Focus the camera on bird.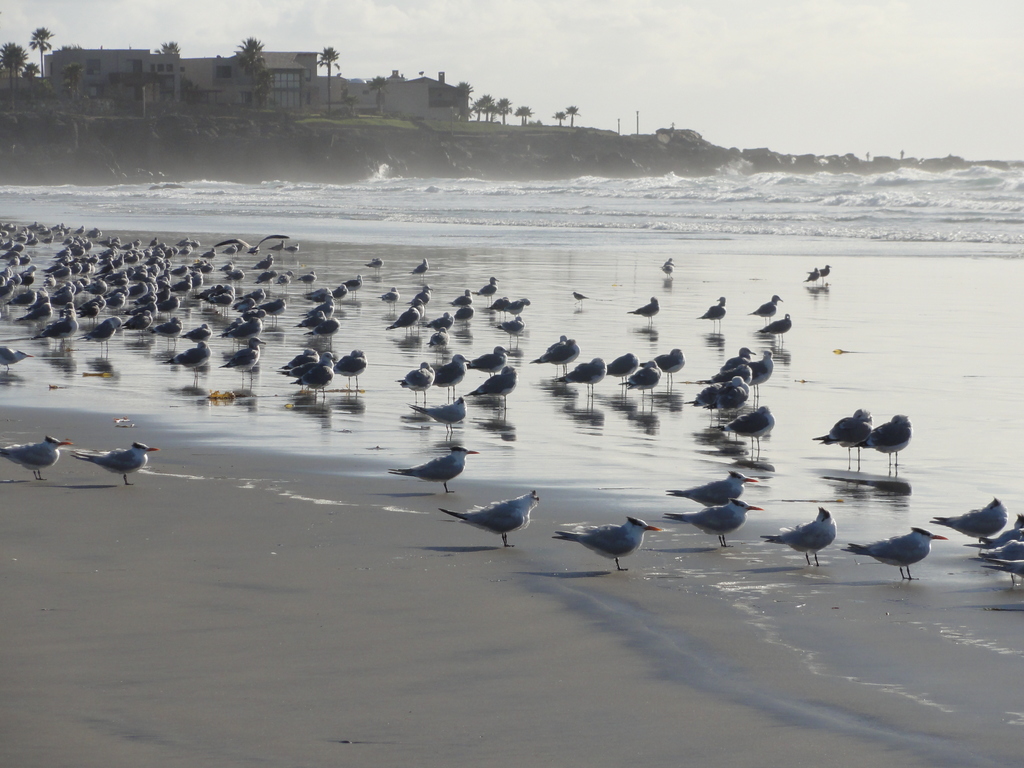
Focus region: l=407, t=394, r=469, b=437.
